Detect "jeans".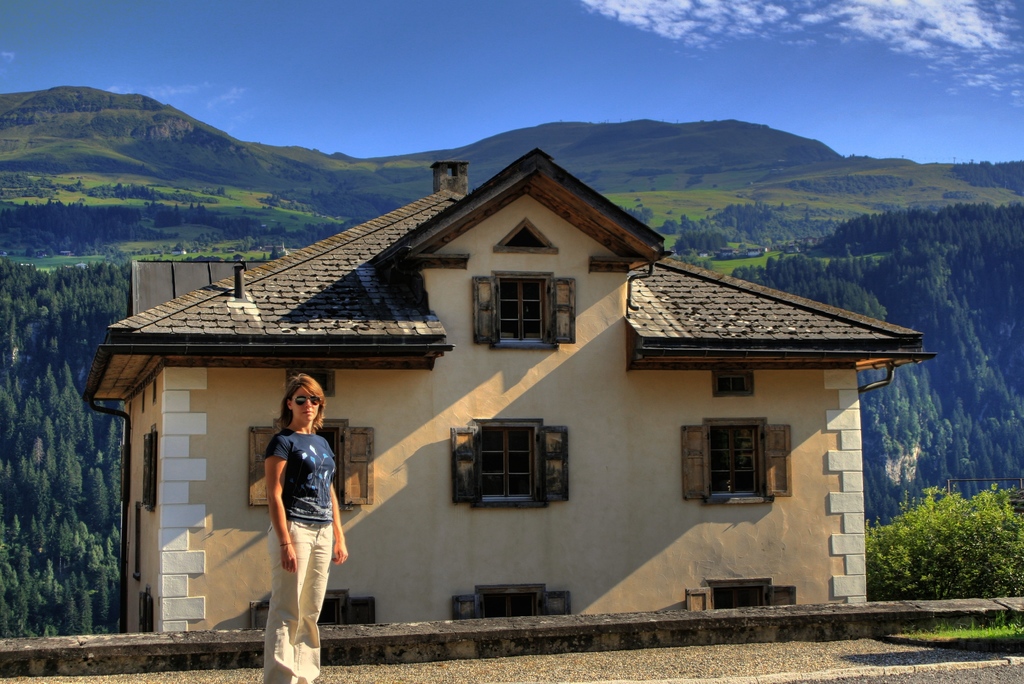
Detected at 252,531,325,659.
